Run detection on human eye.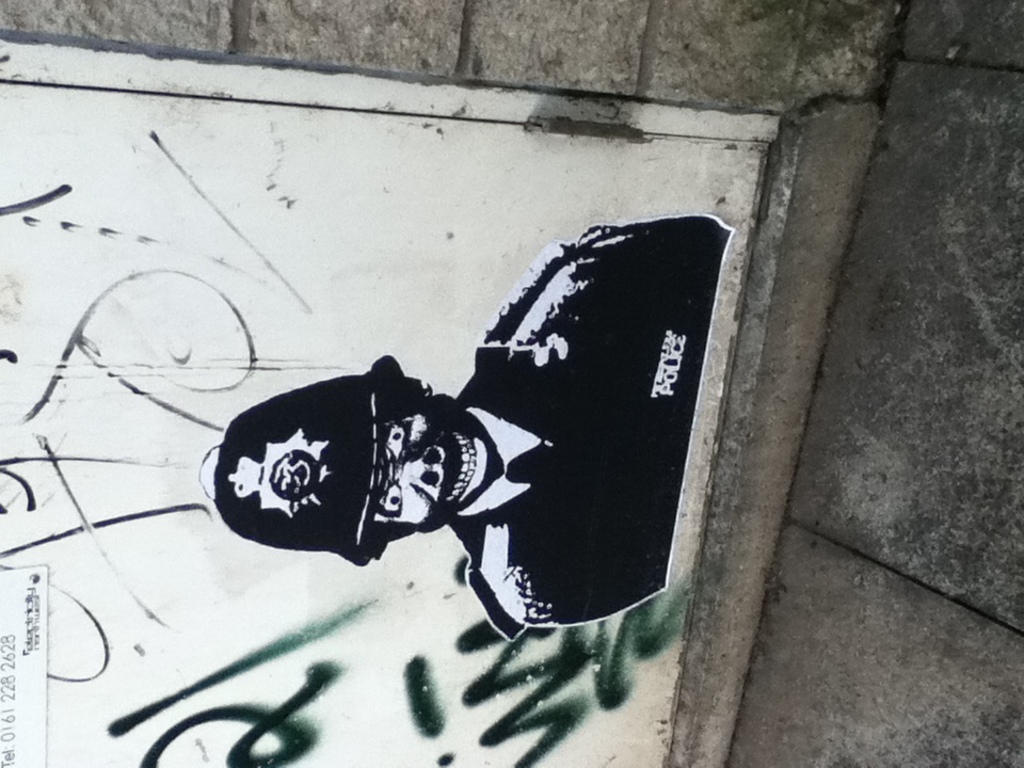
Result: {"left": 386, "top": 414, "right": 410, "bottom": 462}.
